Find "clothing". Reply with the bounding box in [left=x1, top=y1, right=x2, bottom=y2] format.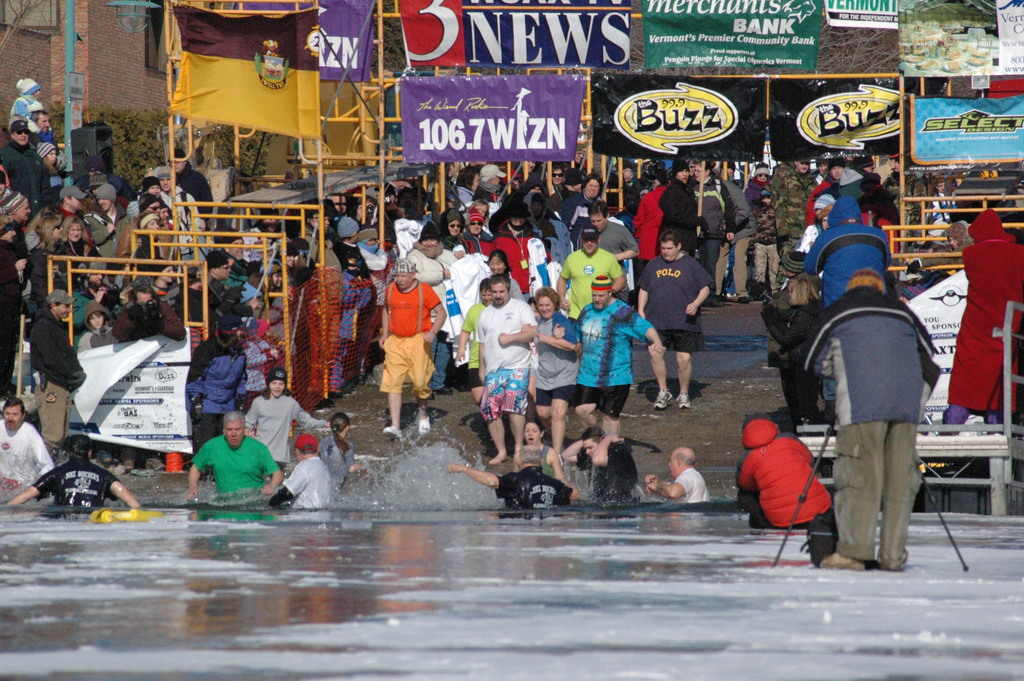
[left=366, top=271, right=461, bottom=401].
